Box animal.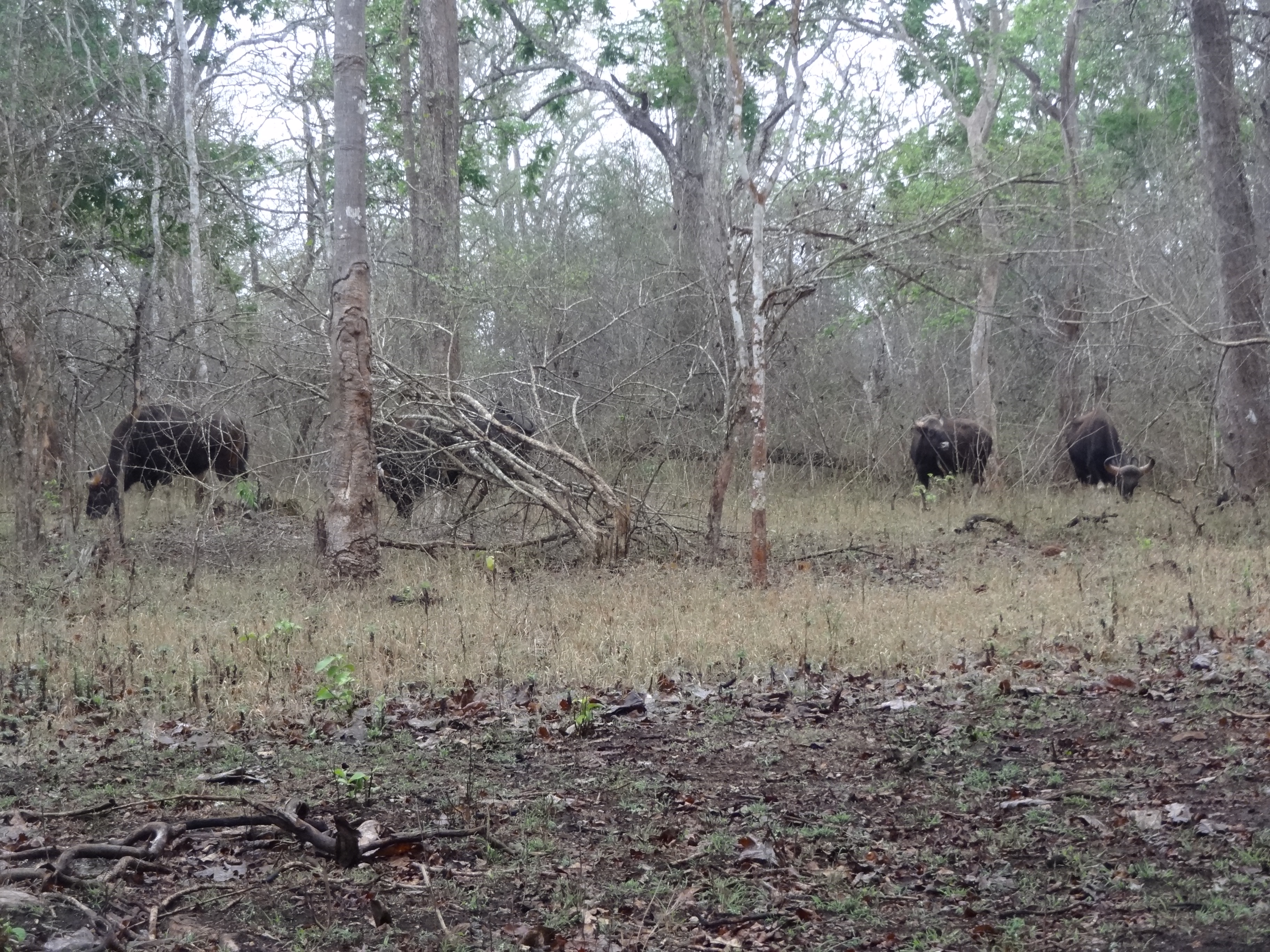
[315,142,346,170].
